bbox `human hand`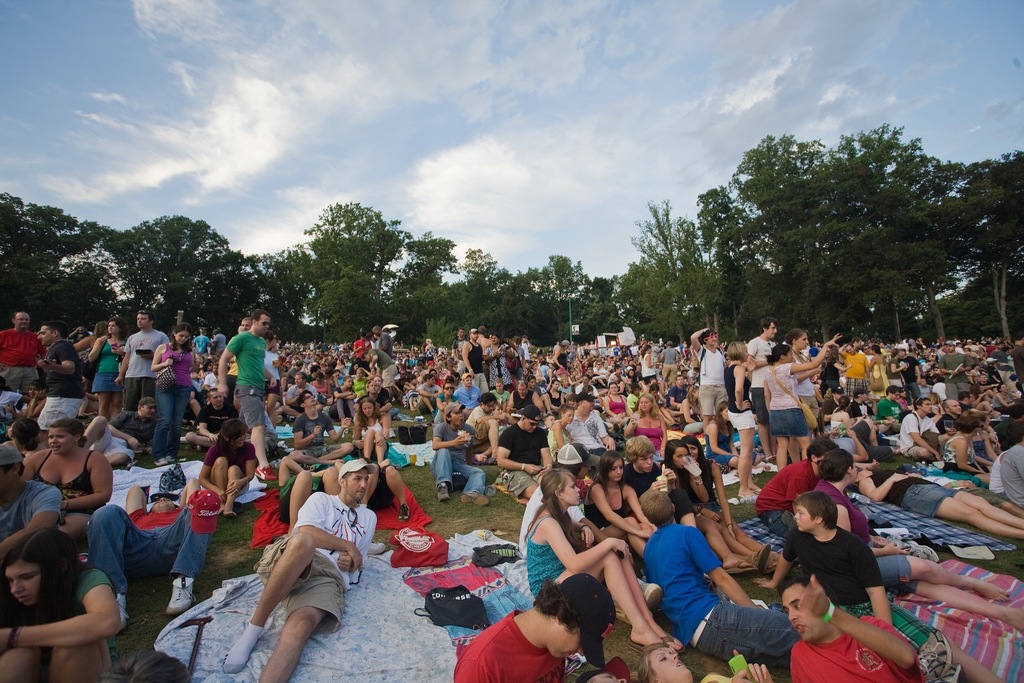
pyautogui.locateOnScreen(35, 357, 56, 373)
